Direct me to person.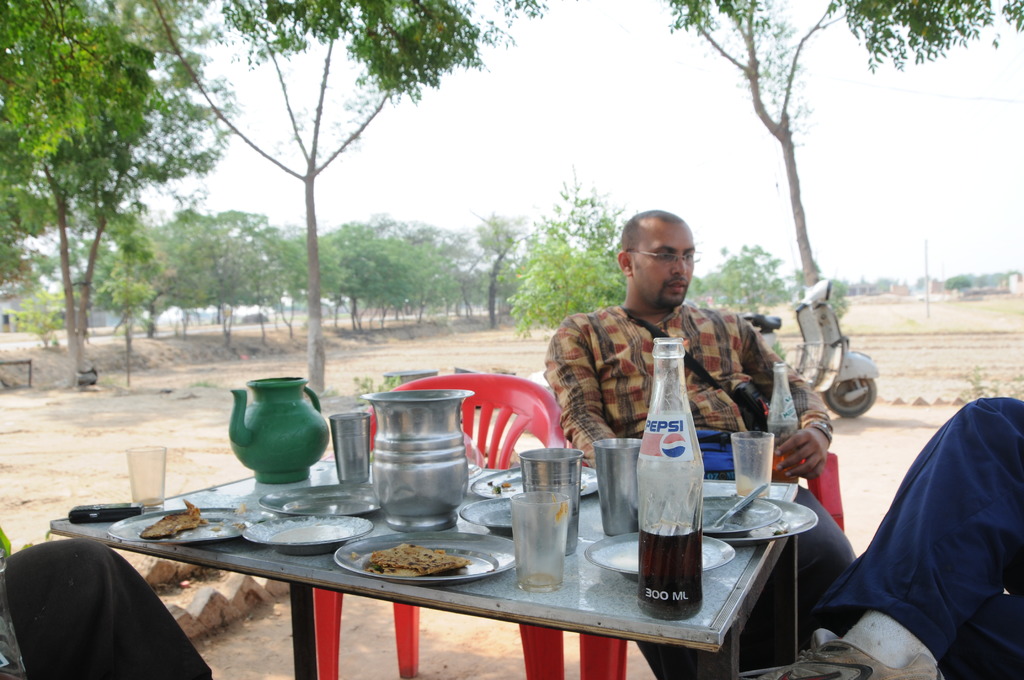
Direction: [left=730, top=390, right=1023, bottom=679].
